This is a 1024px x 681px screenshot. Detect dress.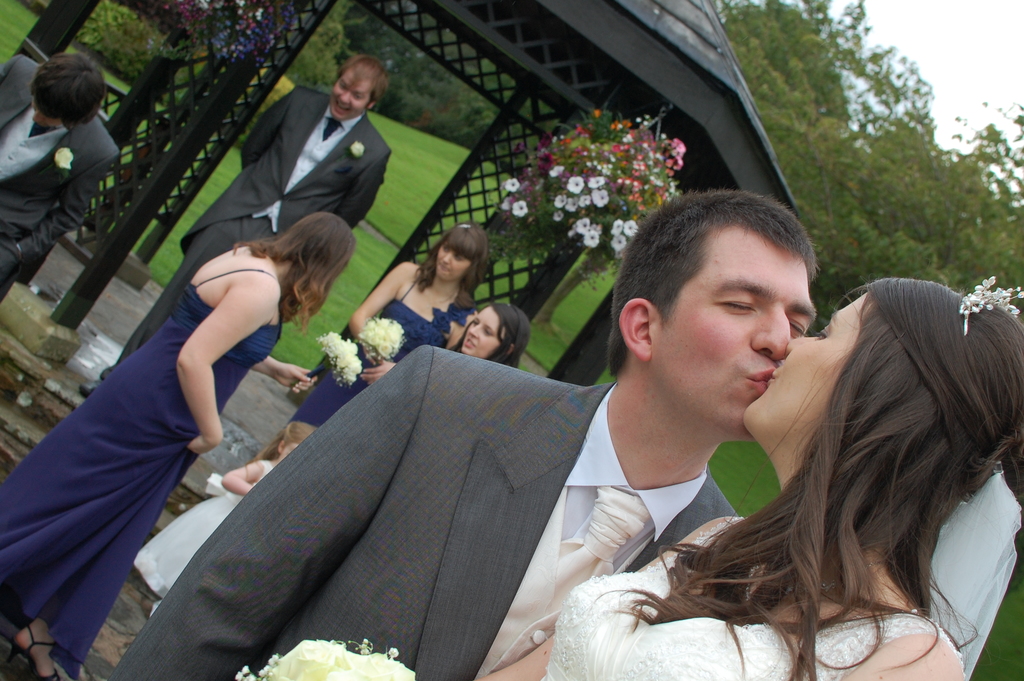
542,460,1023,680.
